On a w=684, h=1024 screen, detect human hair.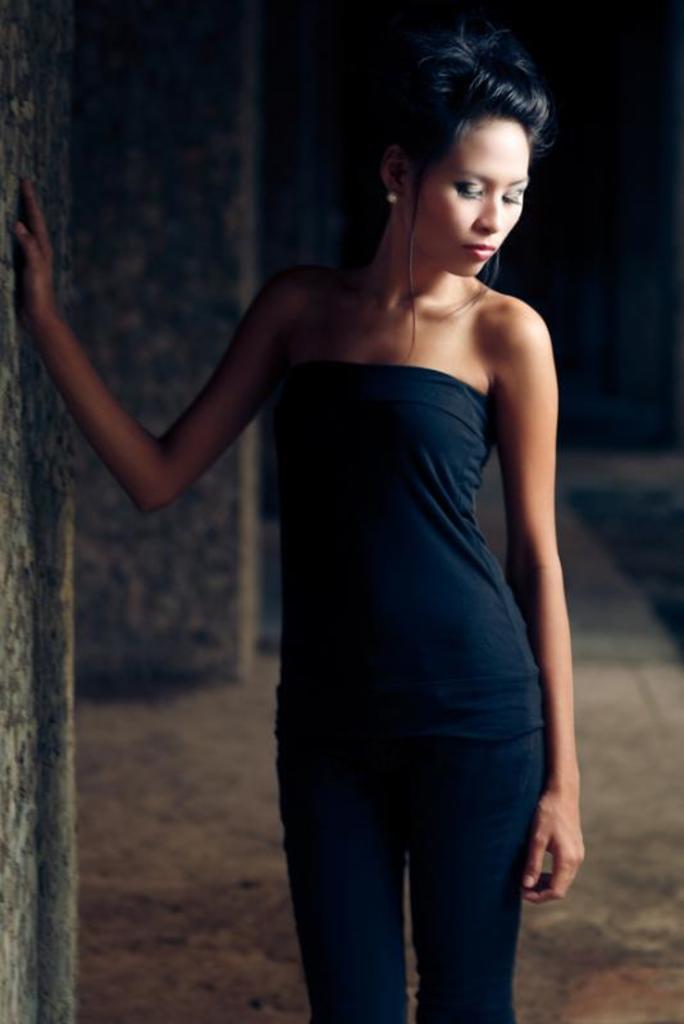
[356, 15, 556, 358].
